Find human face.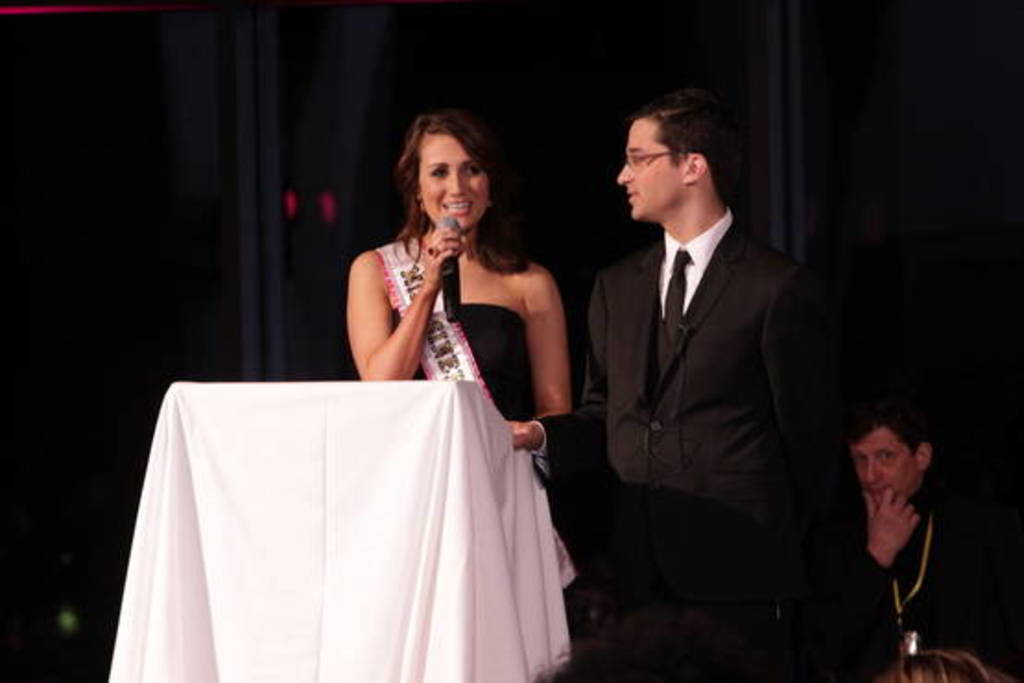
(left=851, top=426, right=923, bottom=508).
